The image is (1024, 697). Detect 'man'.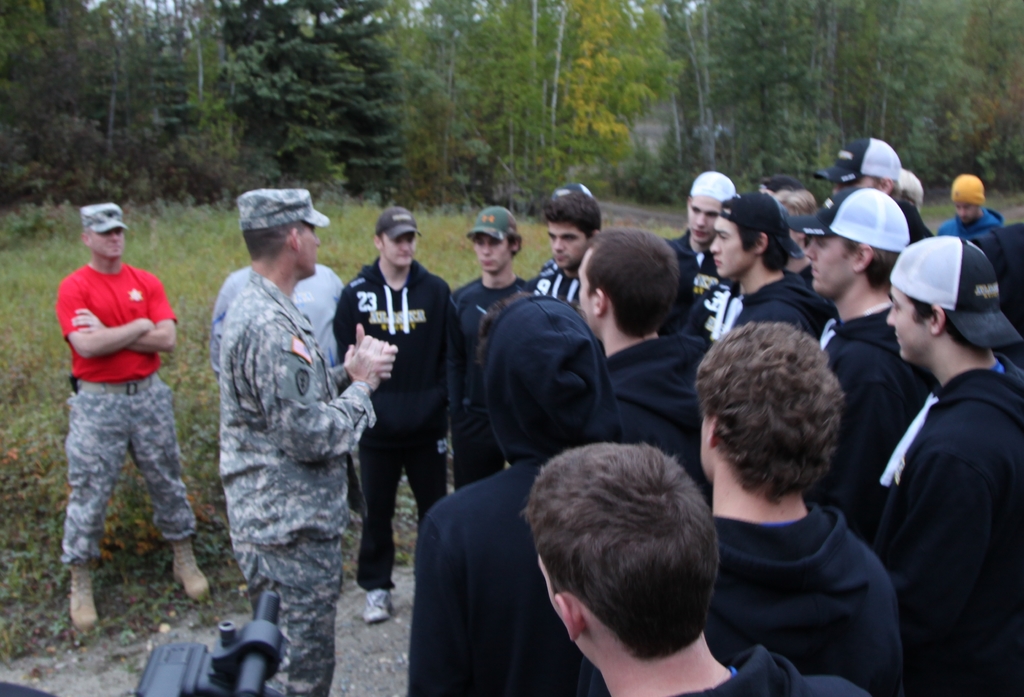
Detection: bbox=[862, 229, 1023, 696].
